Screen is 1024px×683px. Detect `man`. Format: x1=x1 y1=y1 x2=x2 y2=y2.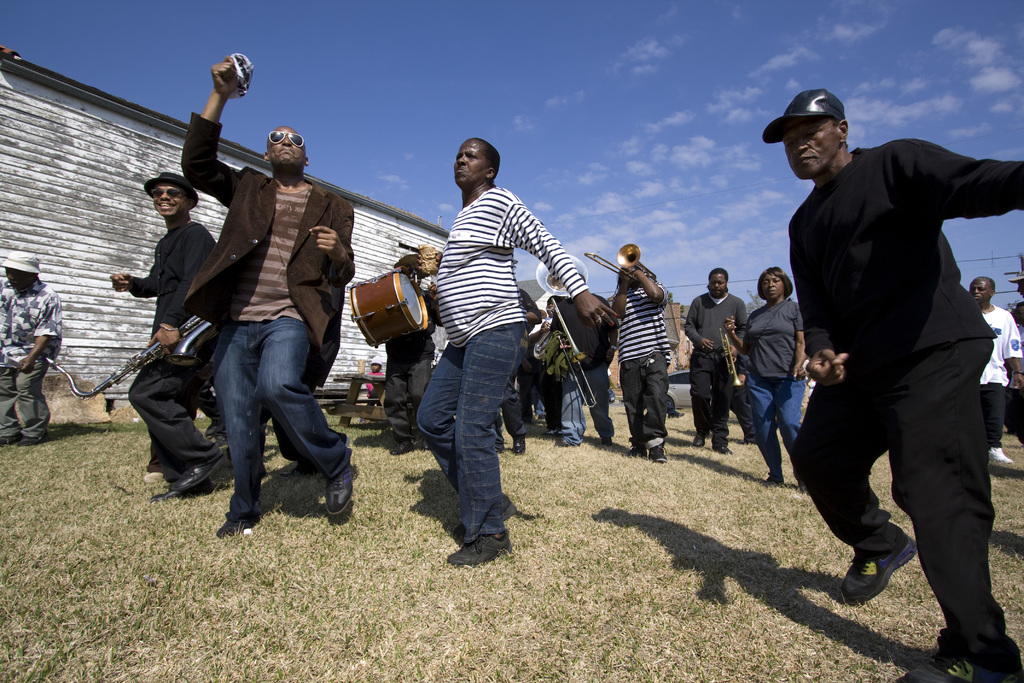
x1=686 y1=270 x2=749 y2=459.
